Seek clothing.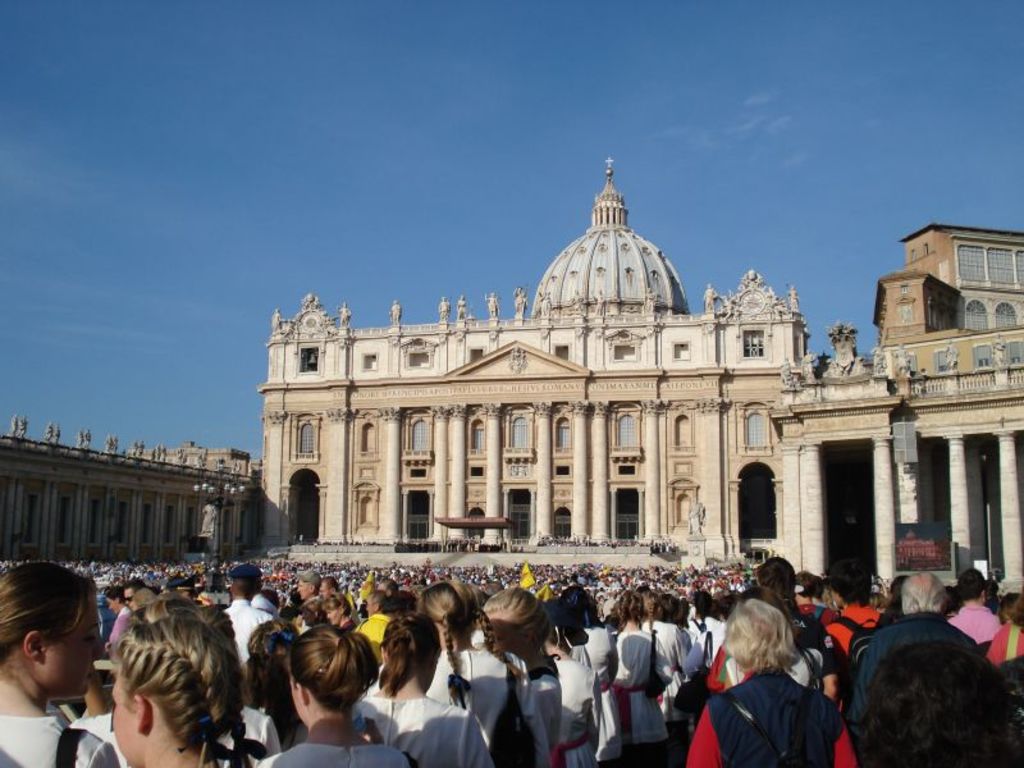
<bbox>564, 620, 675, 767</bbox>.
